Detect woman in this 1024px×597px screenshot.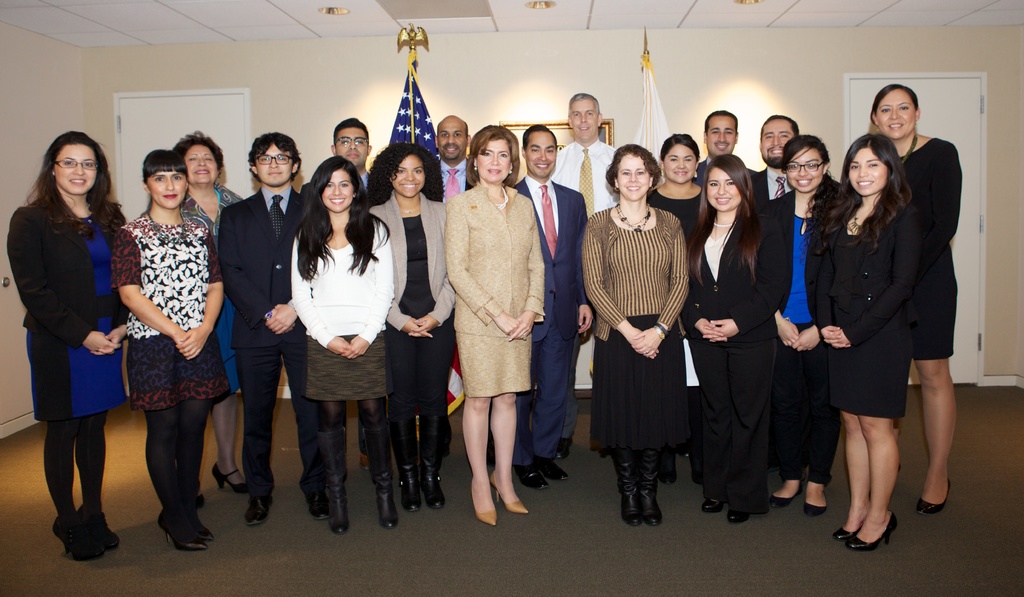
Detection: (760,136,846,518).
